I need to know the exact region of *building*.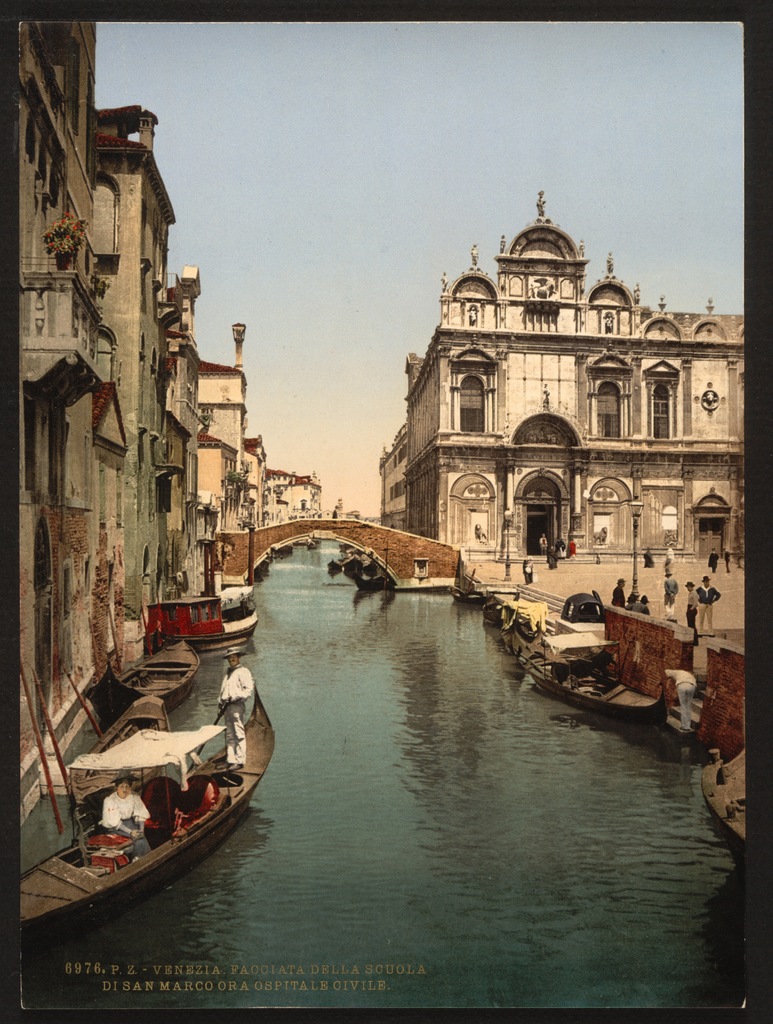
Region: pyautogui.locateOnScreen(378, 423, 407, 528).
